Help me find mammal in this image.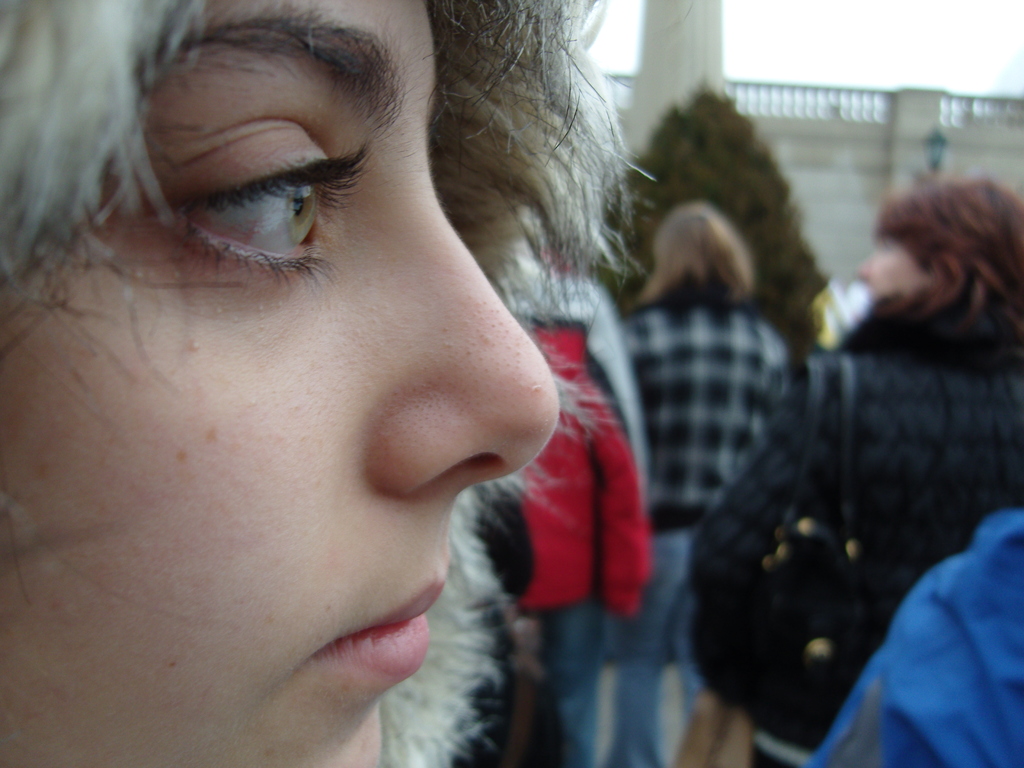
Found it: (691, 172, 1023, 767).
